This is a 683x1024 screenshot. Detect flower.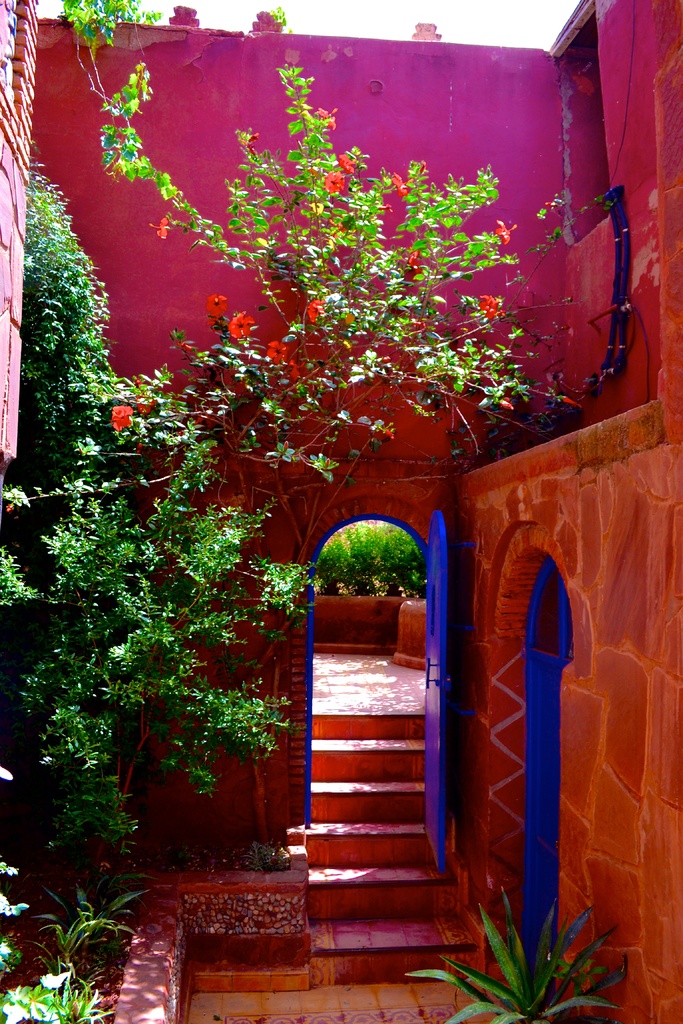
[493, 220, 522, 248].
